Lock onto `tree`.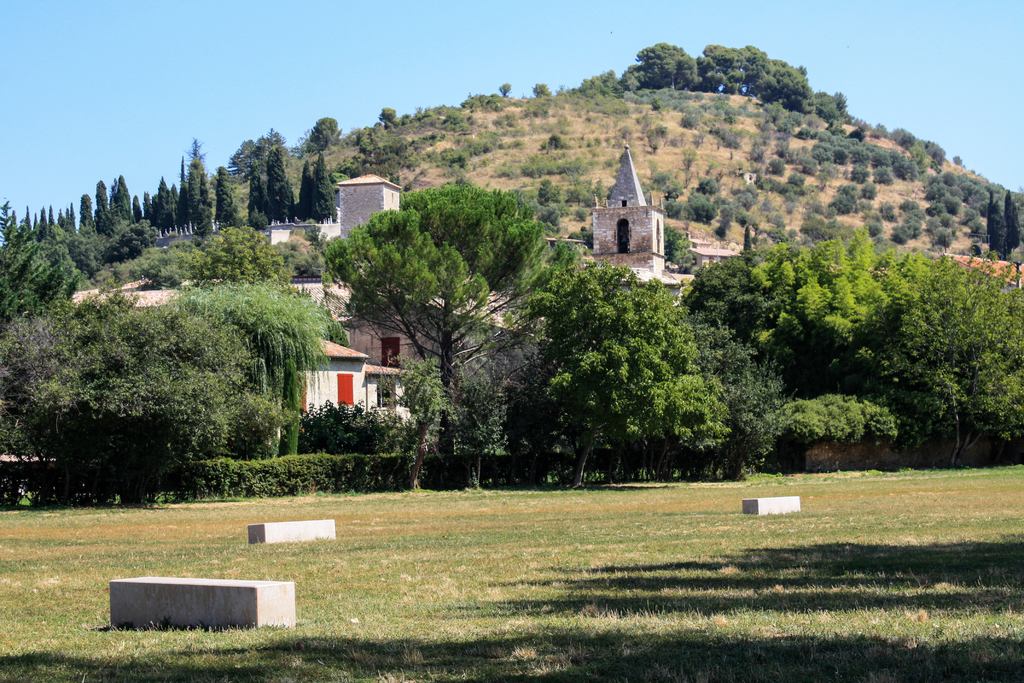
Locked: (529, 79, 551, 99).
